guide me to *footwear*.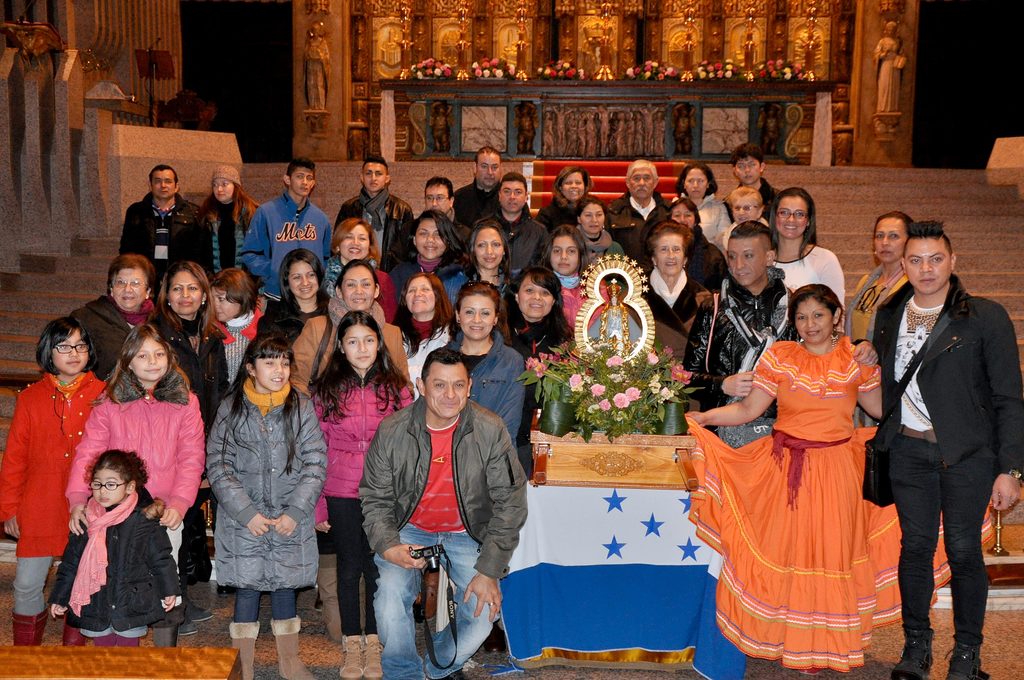
Guidance: bbox(189, 601, 212, 624).
